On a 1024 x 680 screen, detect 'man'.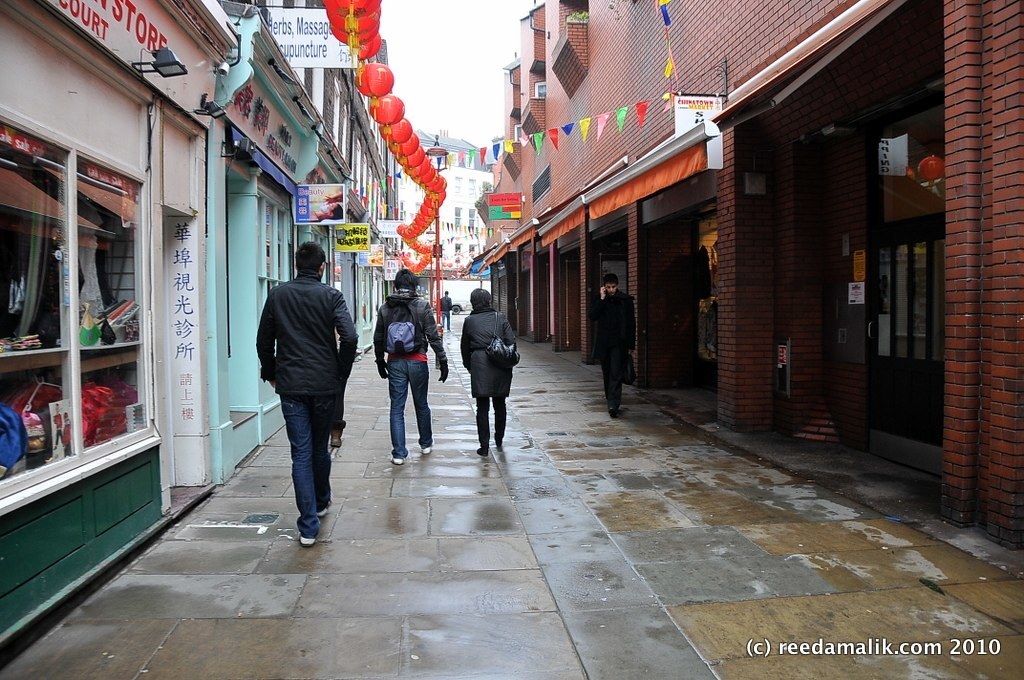
[left=594, top=273, right=633, bottom=410].
